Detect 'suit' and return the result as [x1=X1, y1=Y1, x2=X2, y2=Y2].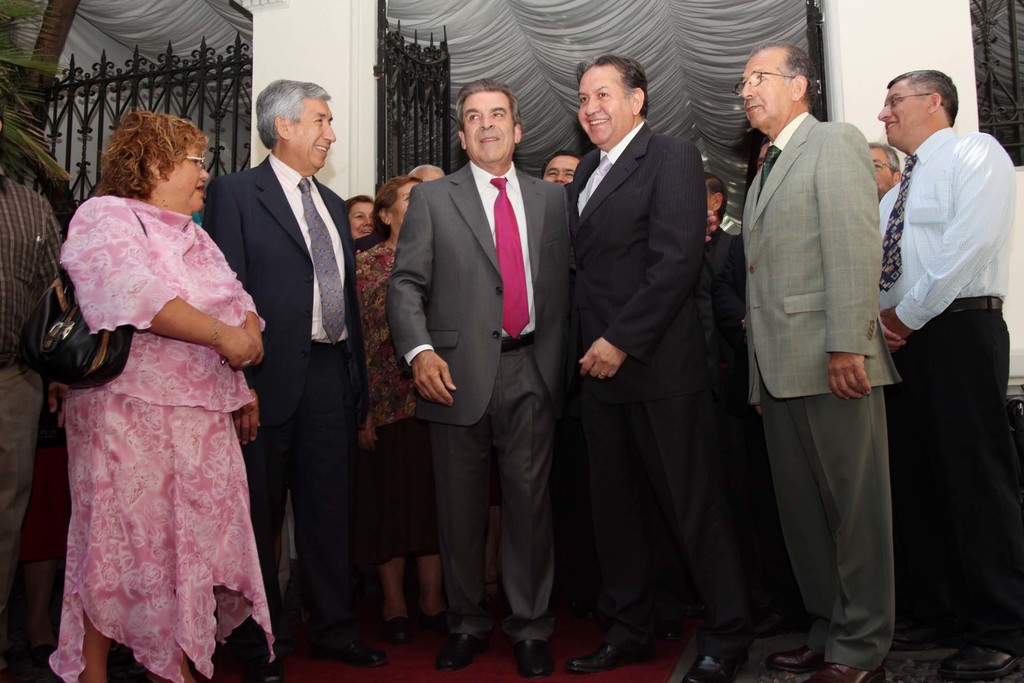
[x1=565, y1=120, x2=733, y2=672].
